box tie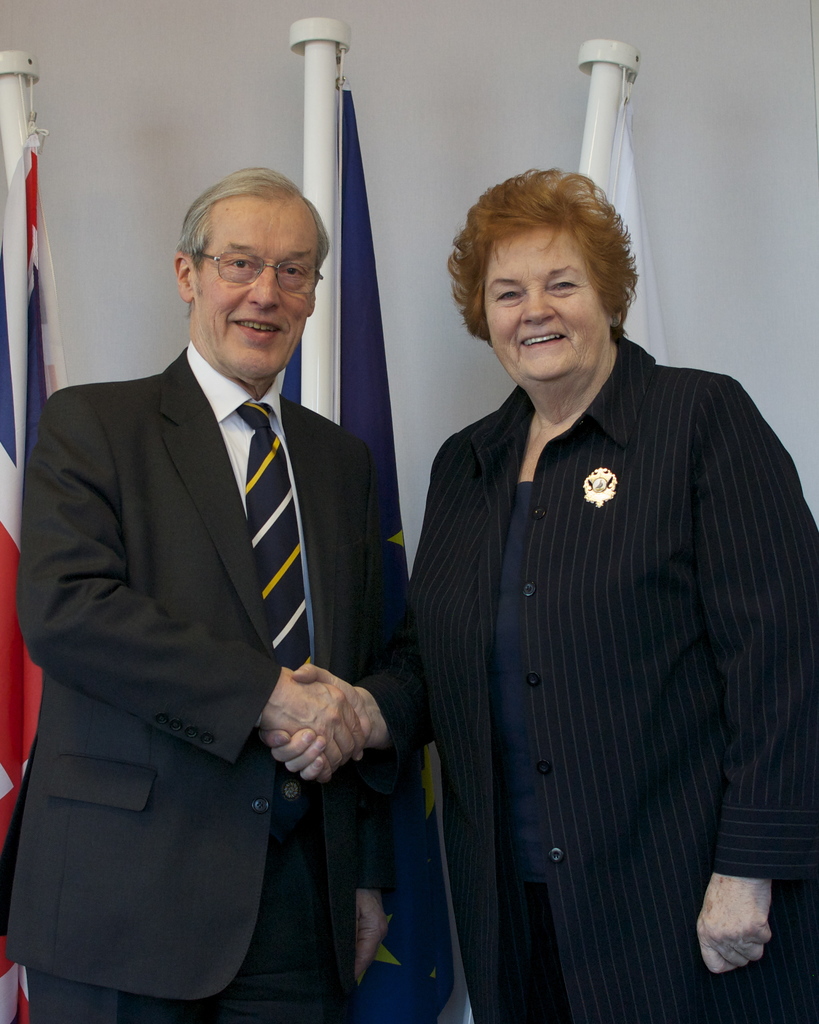
bbox=[239, 397, 312, 670]
